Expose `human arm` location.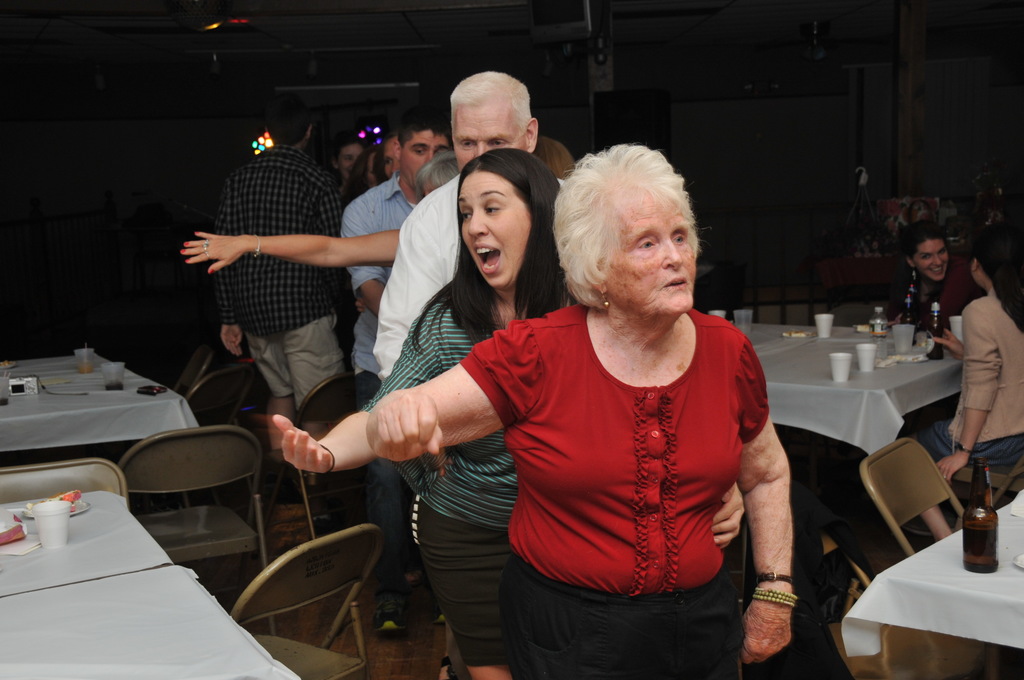
Exposed at [left=934, top=299, right=995, bottom=490].
